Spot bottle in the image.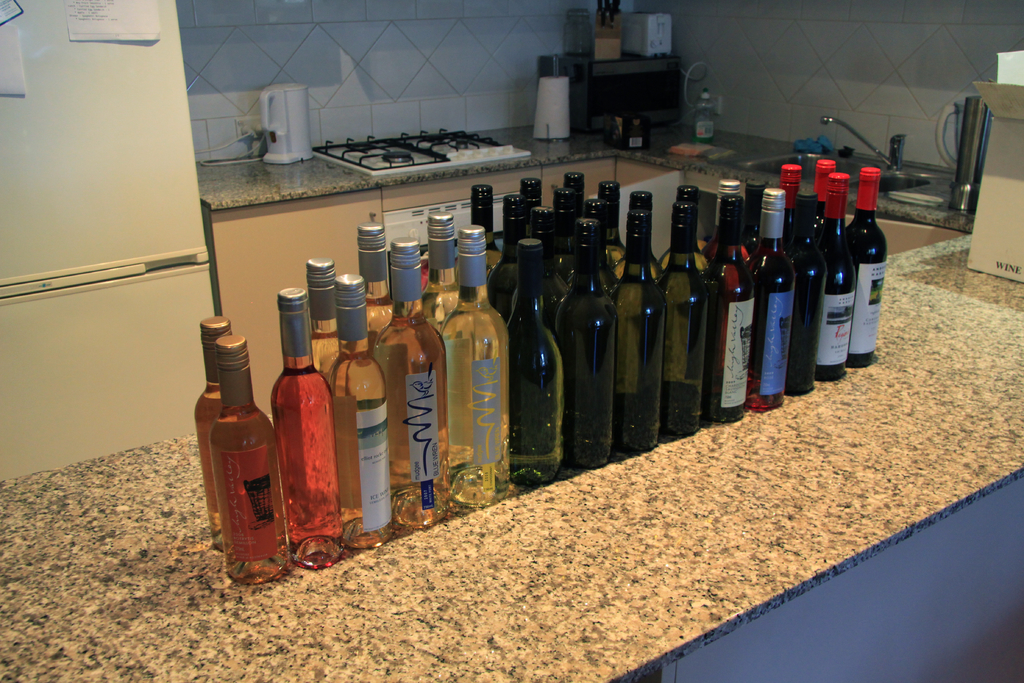
bottle found at [left=557, top=188, right=570, bottom=222].
